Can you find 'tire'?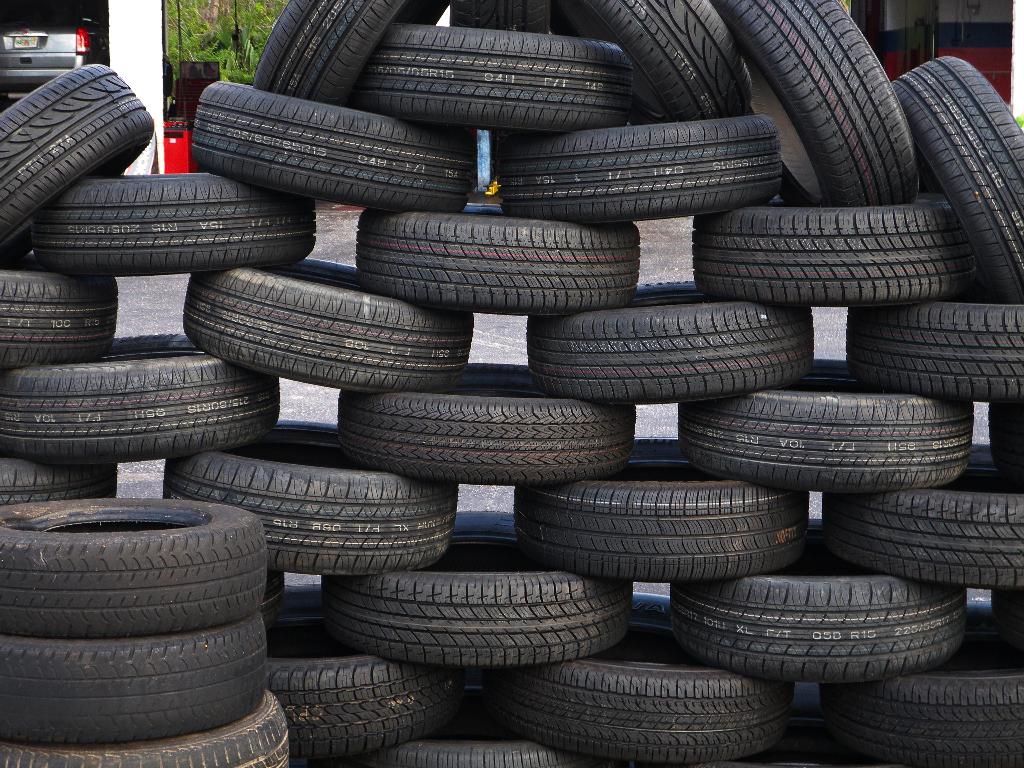
Yes, bounding box: select_region(192, 83, 475, 211).
